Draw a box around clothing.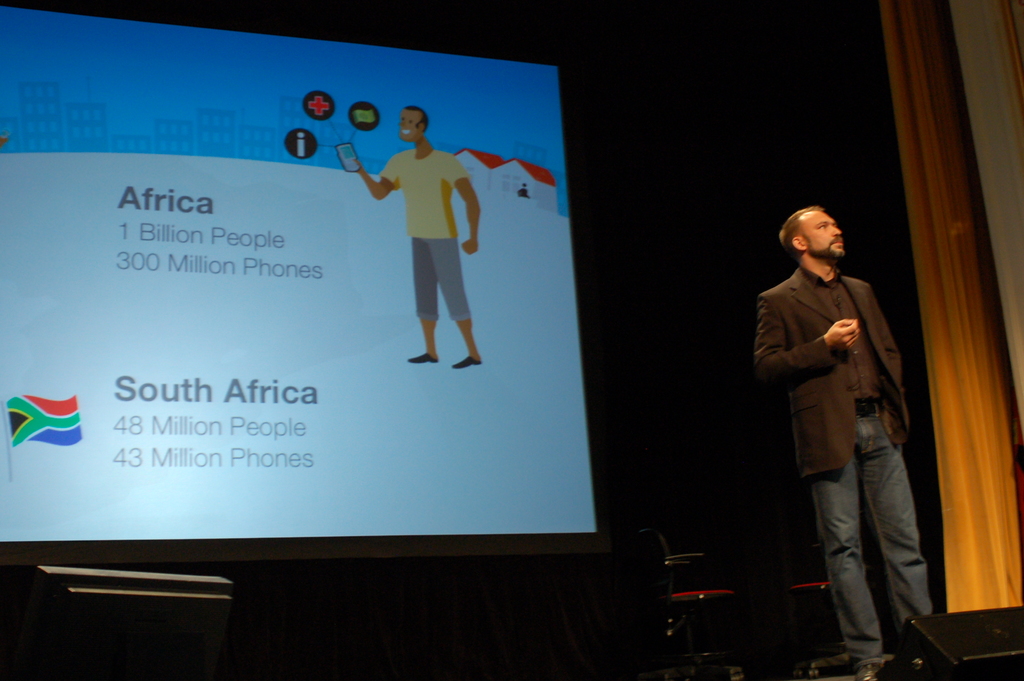
757 201 939 675.
